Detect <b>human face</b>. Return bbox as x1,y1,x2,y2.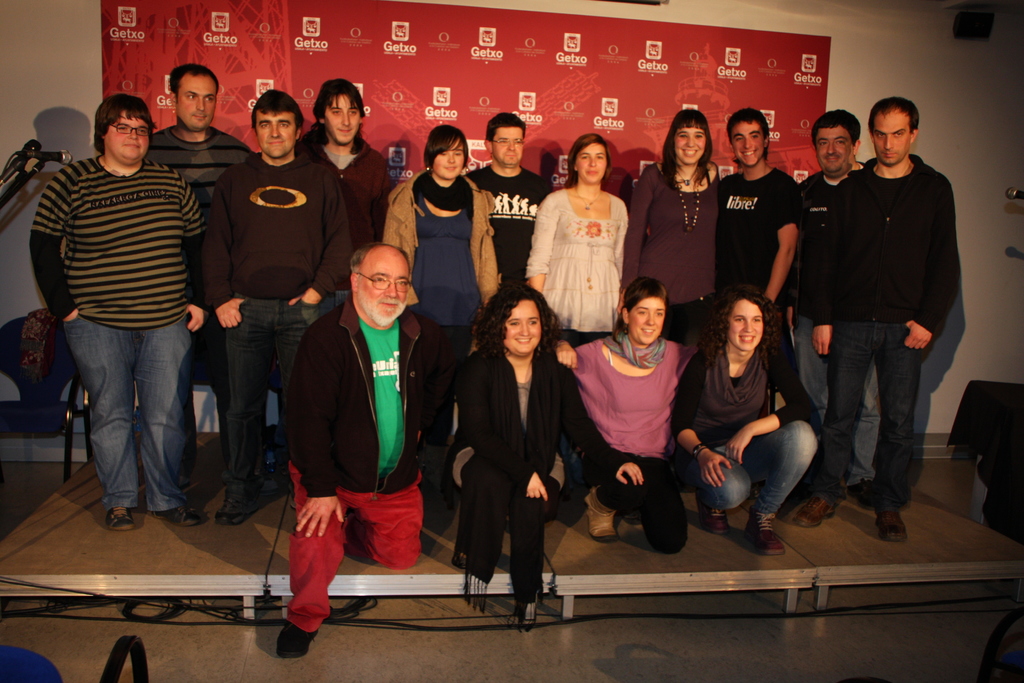
676,125,708,160.
